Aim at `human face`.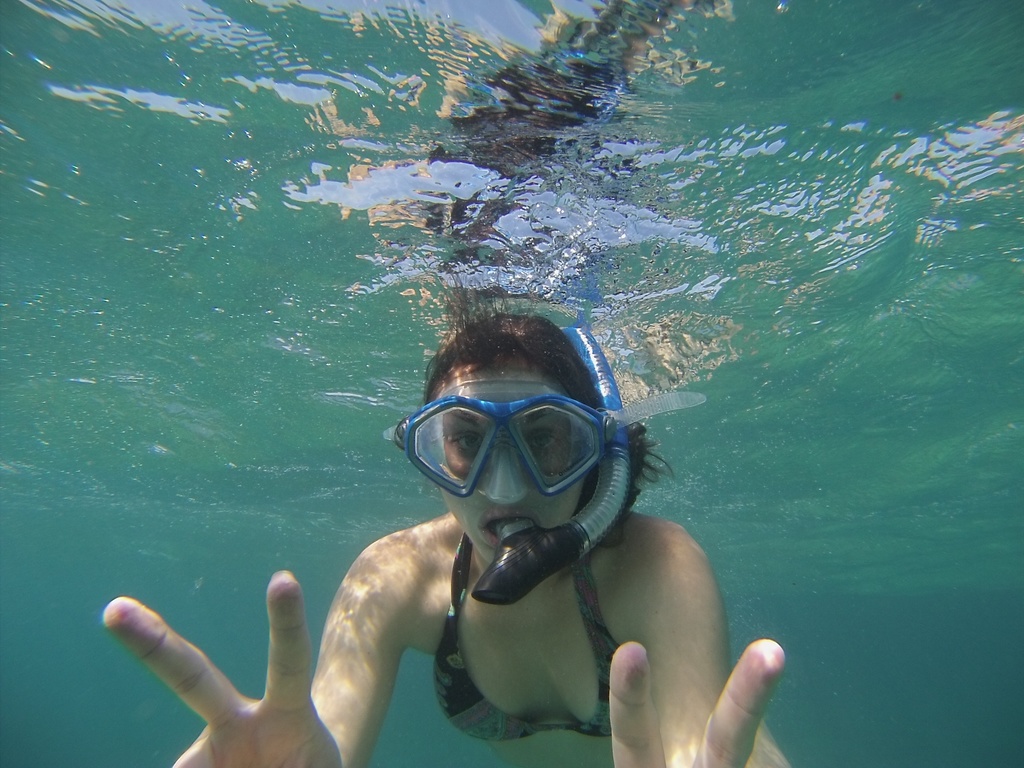
Aimed at box=[445, 355, 586, 561].
